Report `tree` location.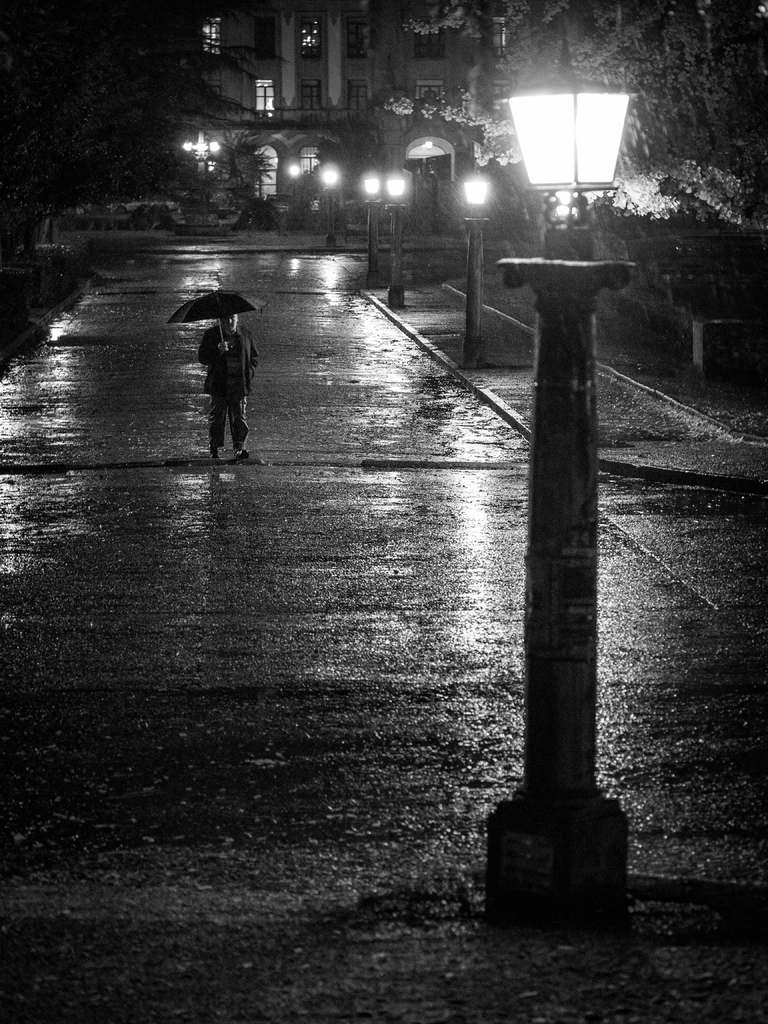
Report: 395/3/502/38.
